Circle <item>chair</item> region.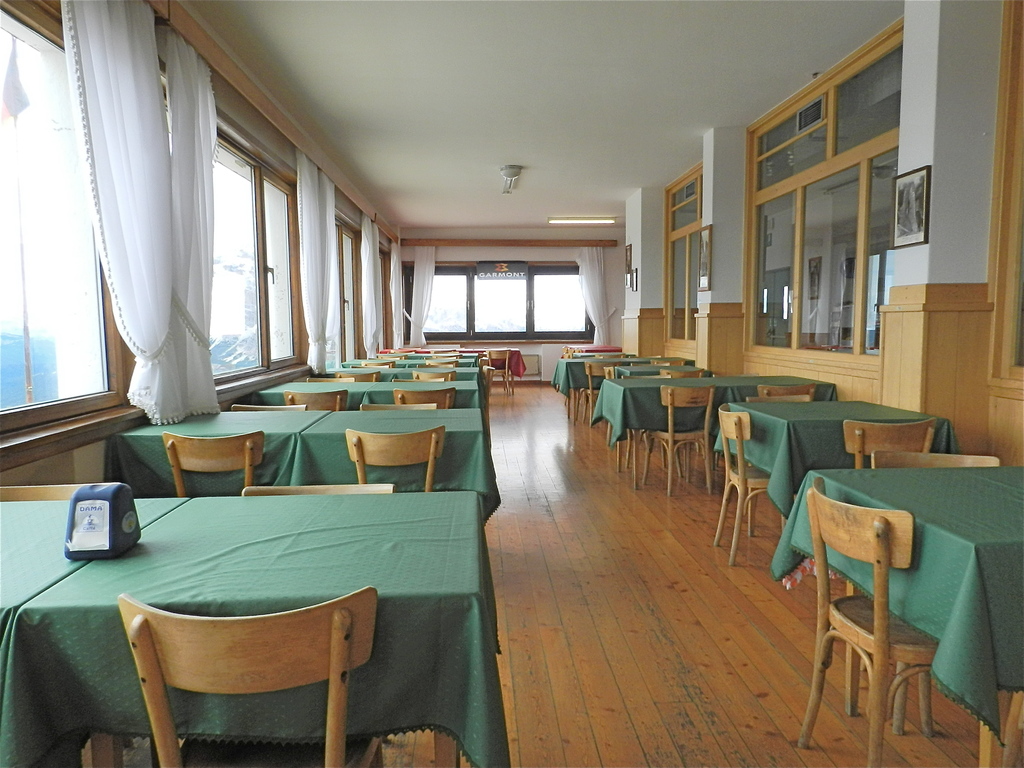
Region: [413, 372, 460, 383].
